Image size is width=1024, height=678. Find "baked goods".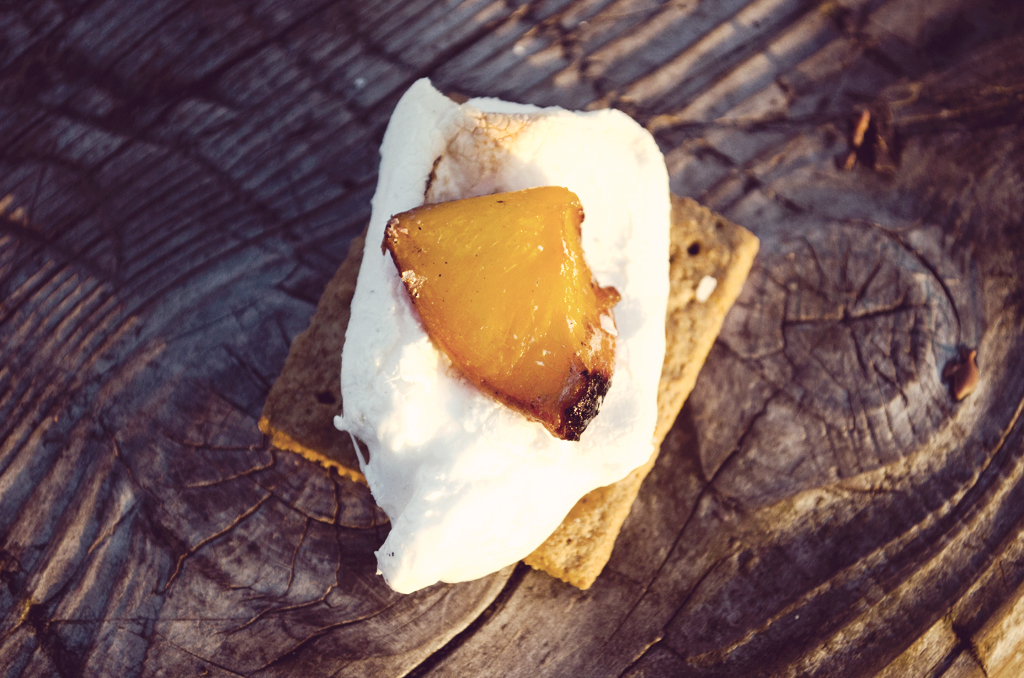
locate(263, 81, 761, 606).
